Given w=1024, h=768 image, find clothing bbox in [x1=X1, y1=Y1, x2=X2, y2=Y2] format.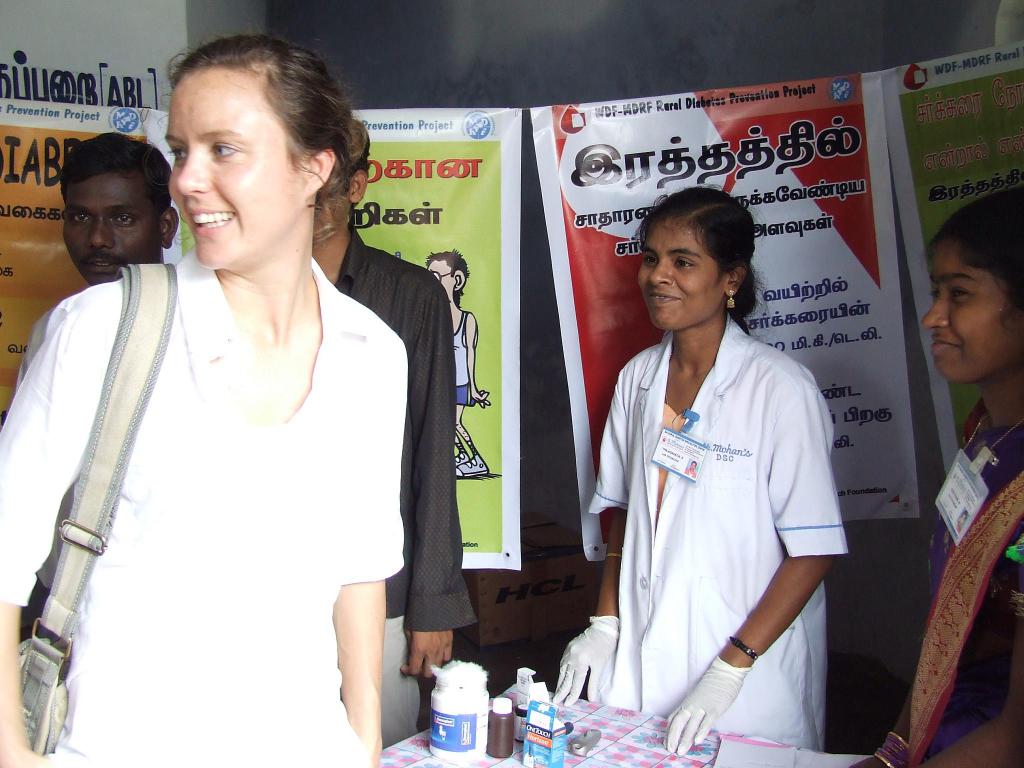
[x1=584, y1=309, x2=844, y2=759].
